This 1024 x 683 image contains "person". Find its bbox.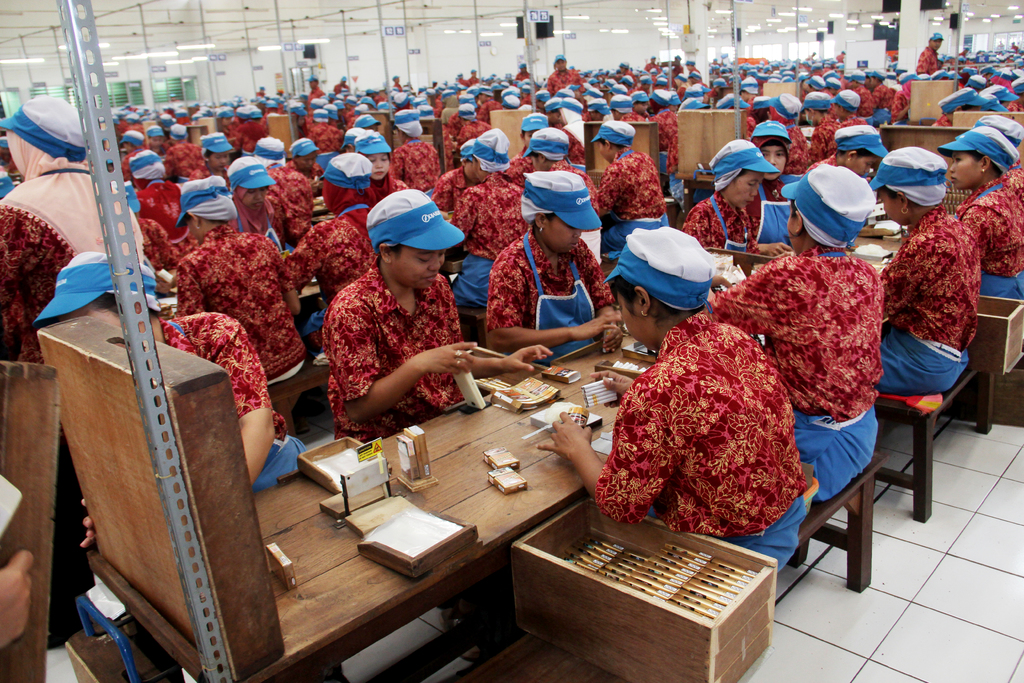
442 128 524 315.
